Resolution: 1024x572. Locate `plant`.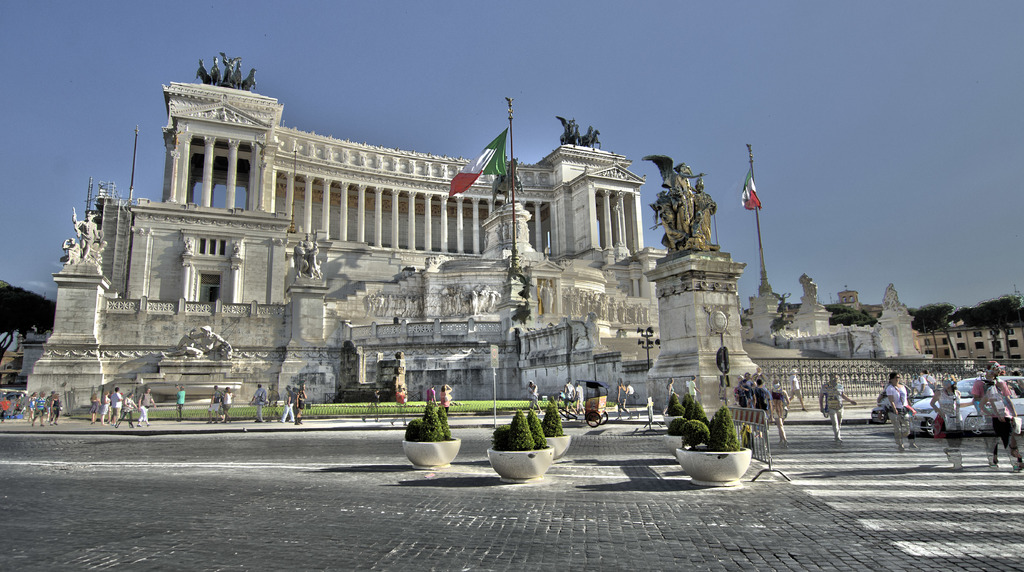
[x1=684, y1=392, x2=714, y2=418].
